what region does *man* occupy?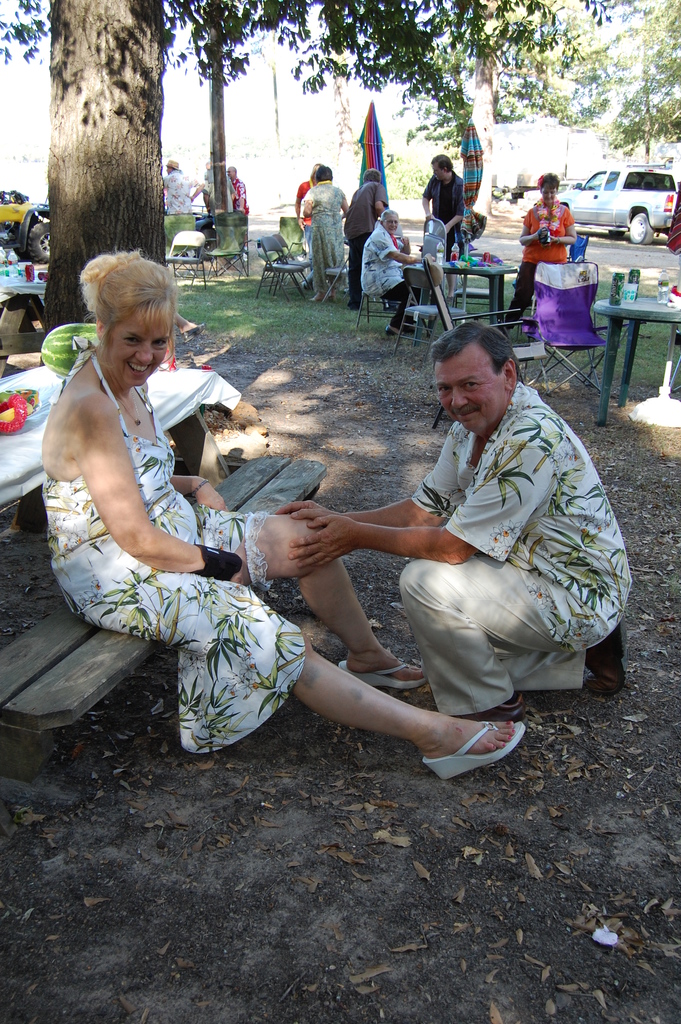
pyautogui.locateOnScreen(344, 167, 390, 312).
